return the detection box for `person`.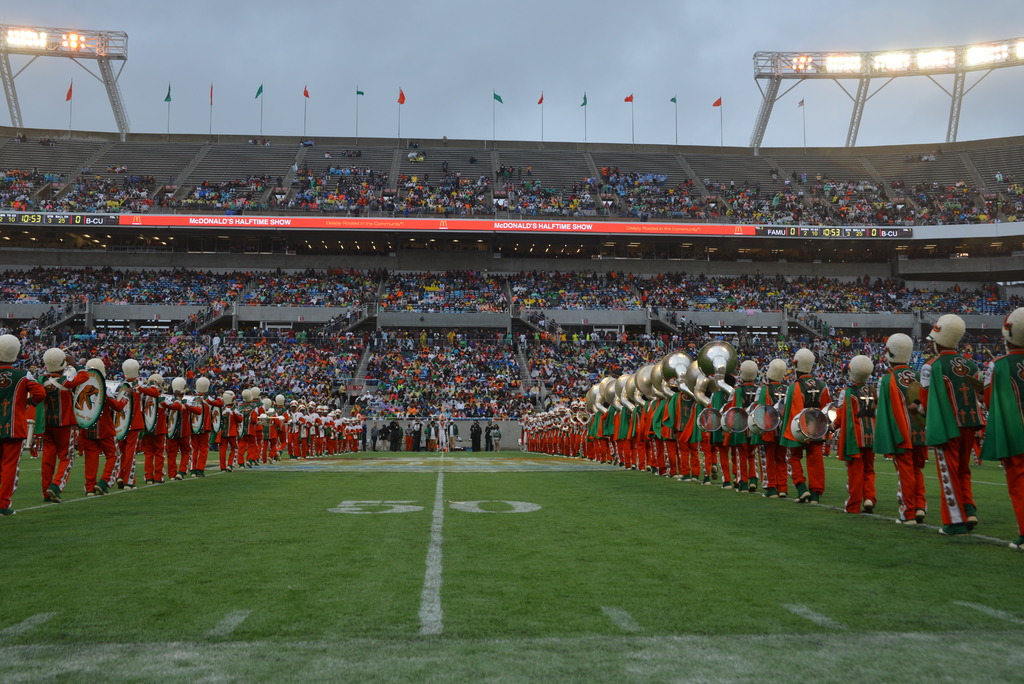
[0, 337, 48, 511].
